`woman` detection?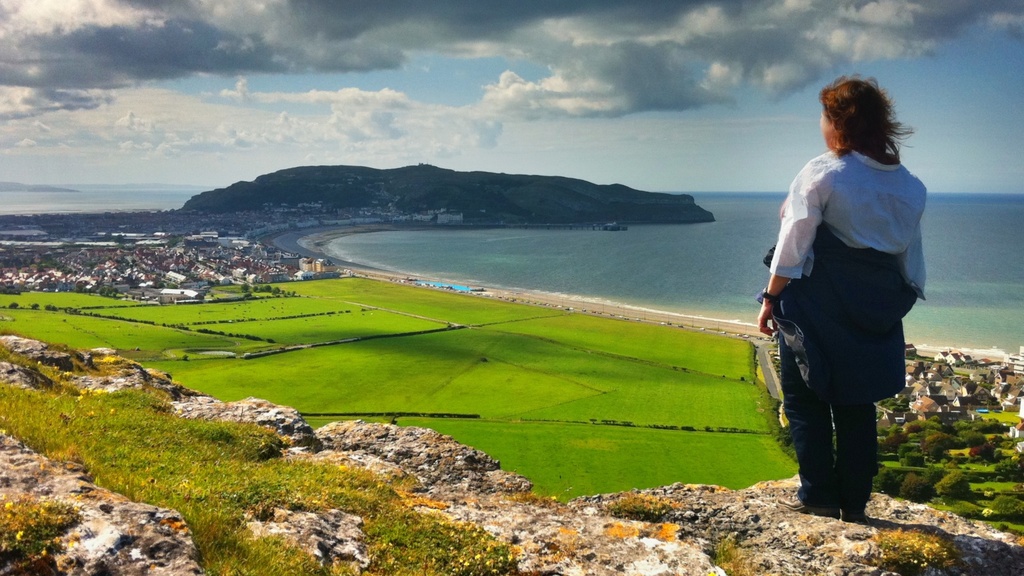
<region>760, 74, 935, 506</region>
